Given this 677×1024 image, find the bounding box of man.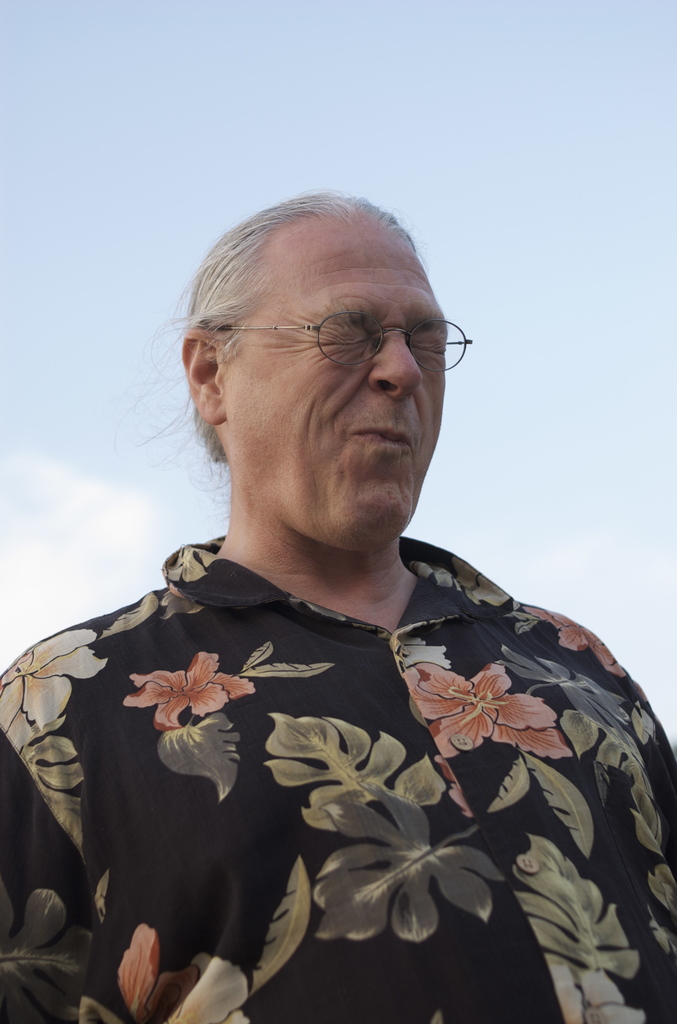
[14,180,655,1023].
